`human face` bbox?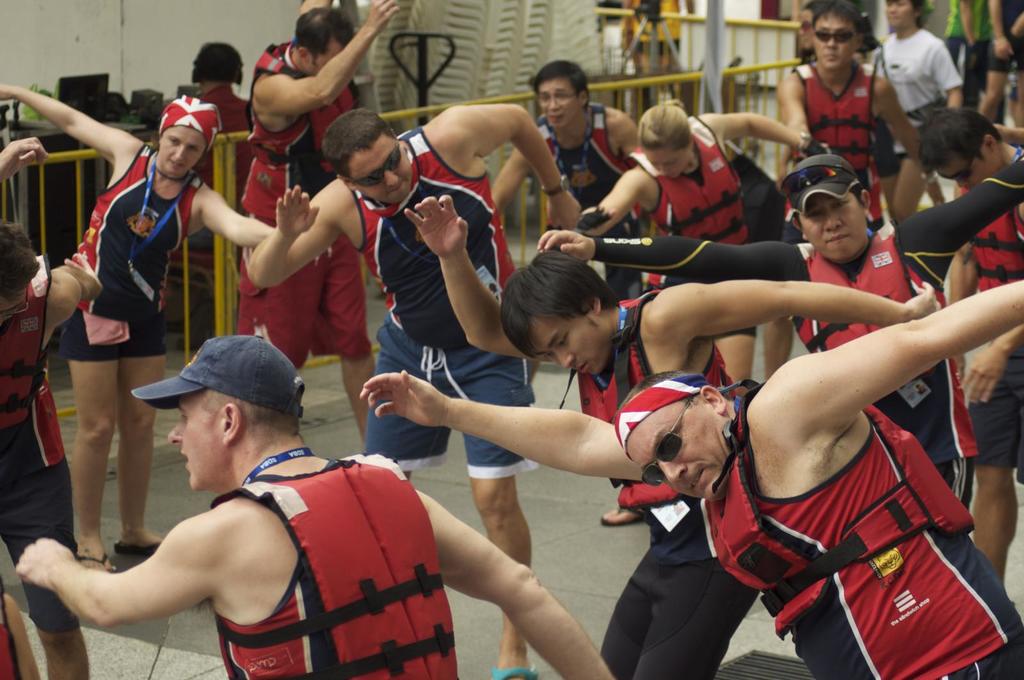
(x1=810, y1=14, x2=856, y2=70)
